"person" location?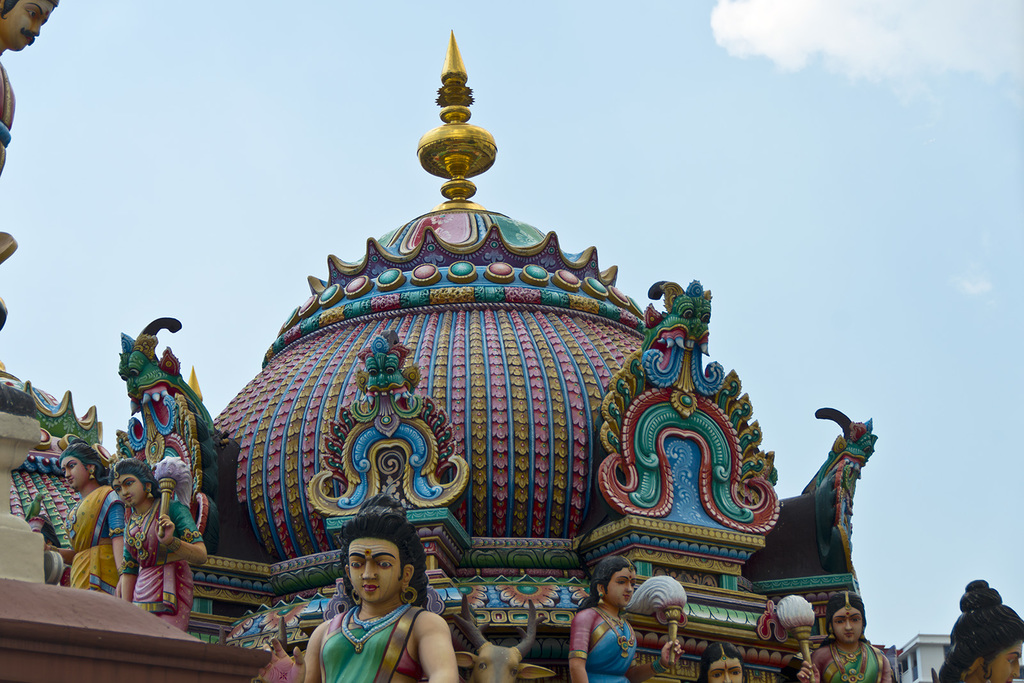
<box>48,437,133,604</box>
